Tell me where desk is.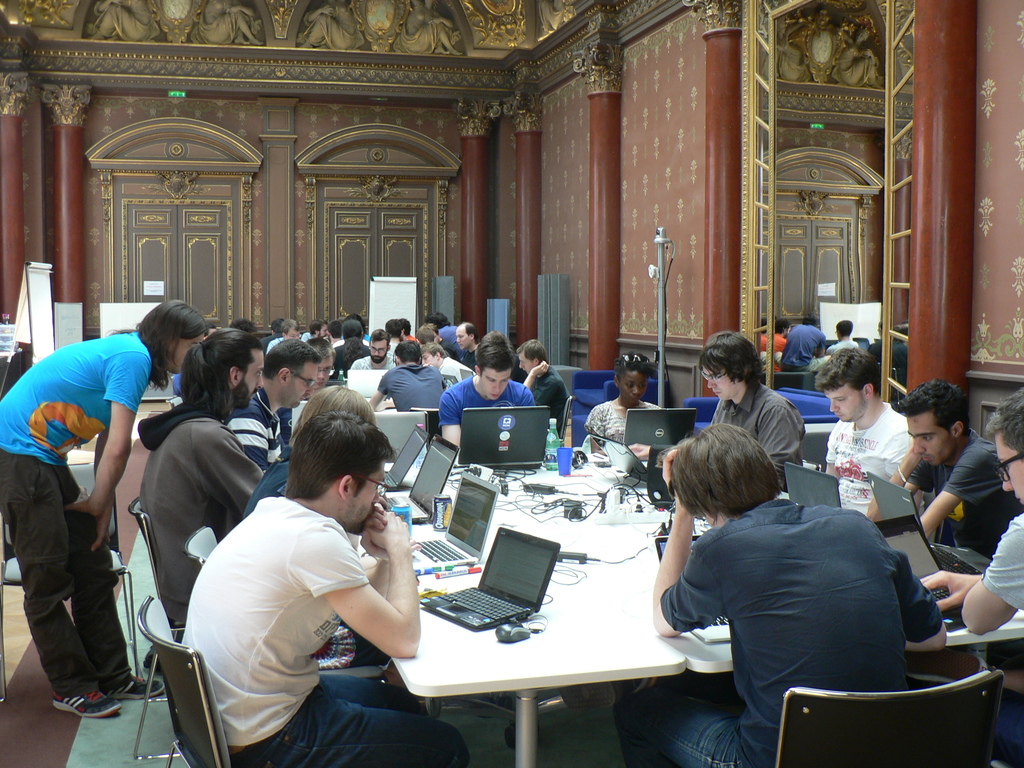
desk is at pyautogui.locateOnScreen(356, 487, 678, 767).
